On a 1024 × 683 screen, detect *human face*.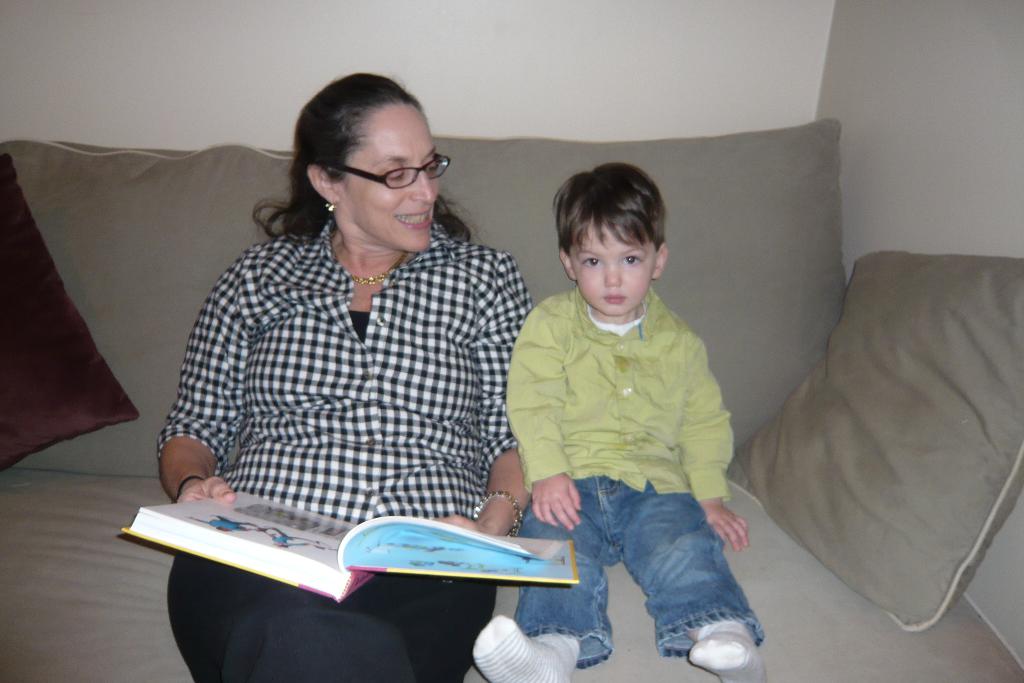
select_region(343, 113, 437, 248).
